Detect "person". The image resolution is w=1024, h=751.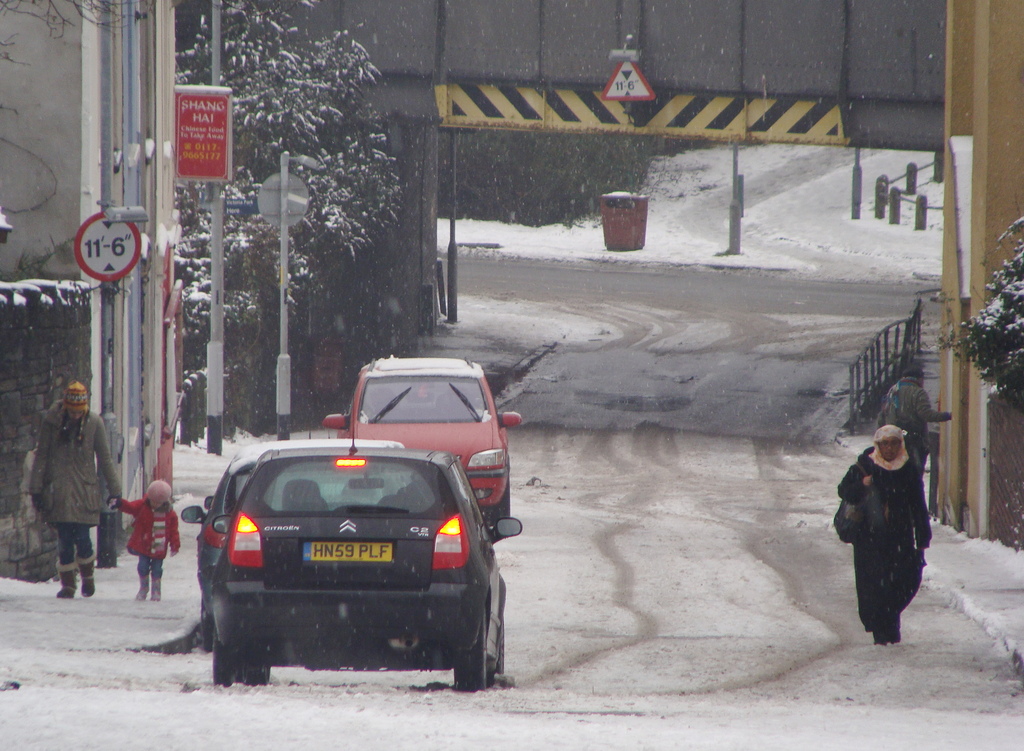
pyautogui.locateOnScreen(22, 386, 126, 602).
